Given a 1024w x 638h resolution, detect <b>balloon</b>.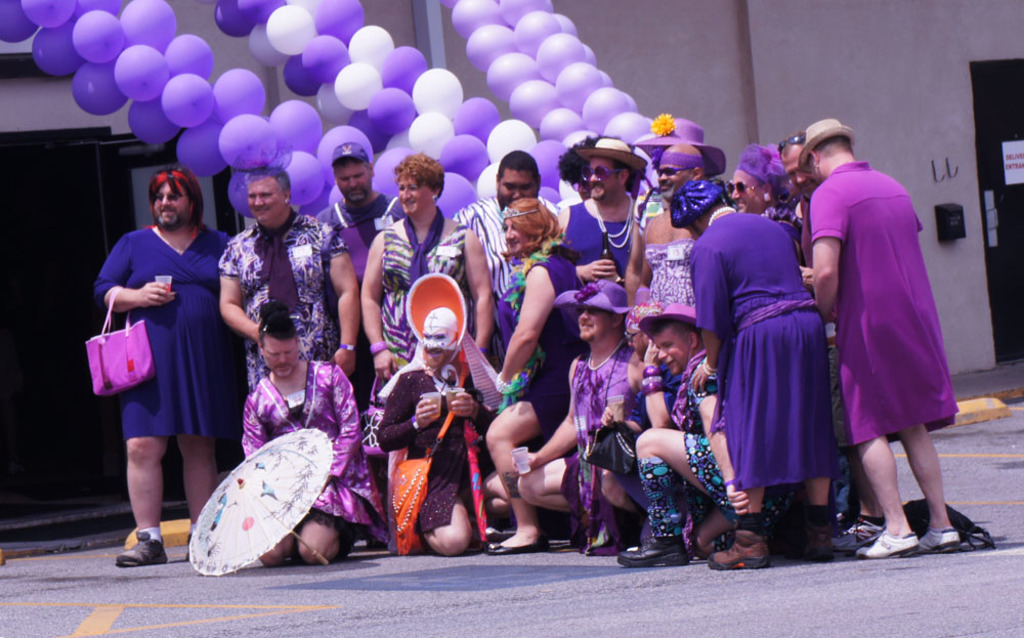
{"left": 536, "top": 105, "right": 584, "bottom": 142}.
